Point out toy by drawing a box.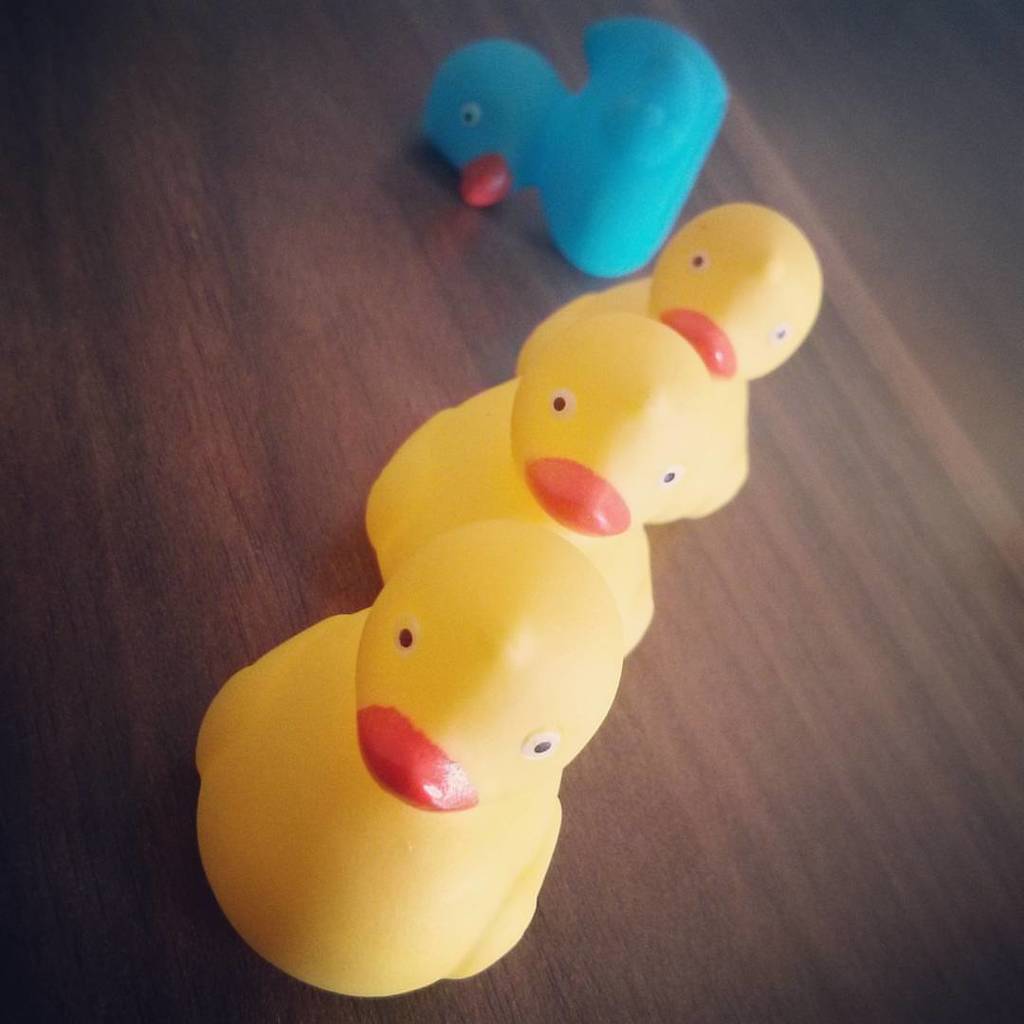
bbox=[179, 526, 622, 1000].
